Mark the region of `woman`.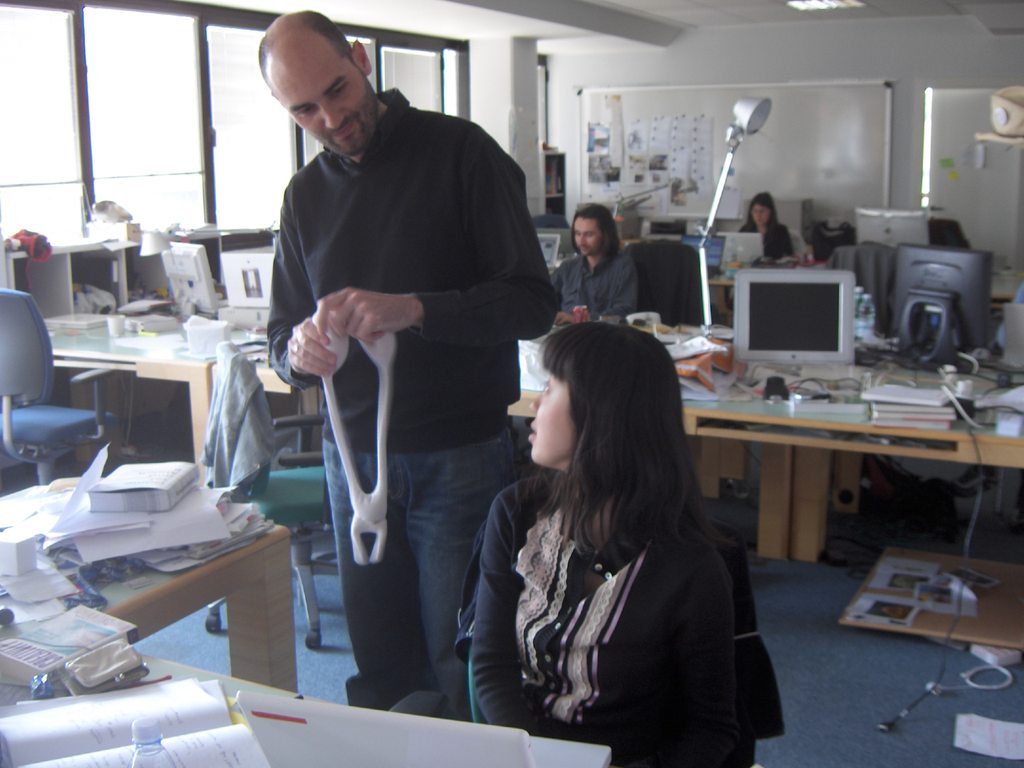
Region: 739,193,816,262.
